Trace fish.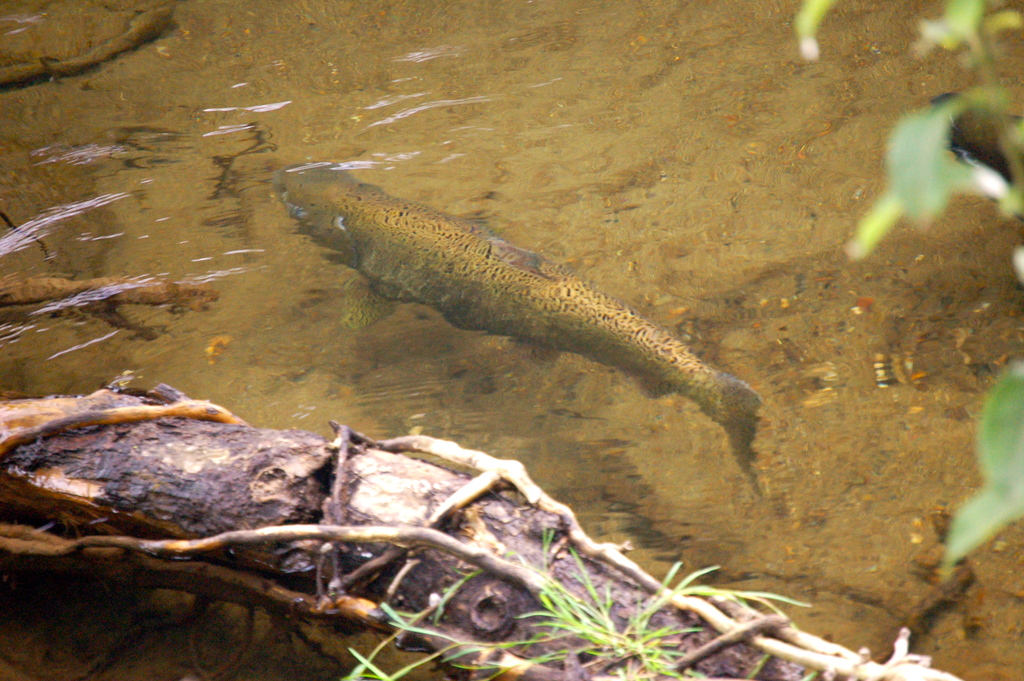
Traced to 290, 161, 797, 446.
